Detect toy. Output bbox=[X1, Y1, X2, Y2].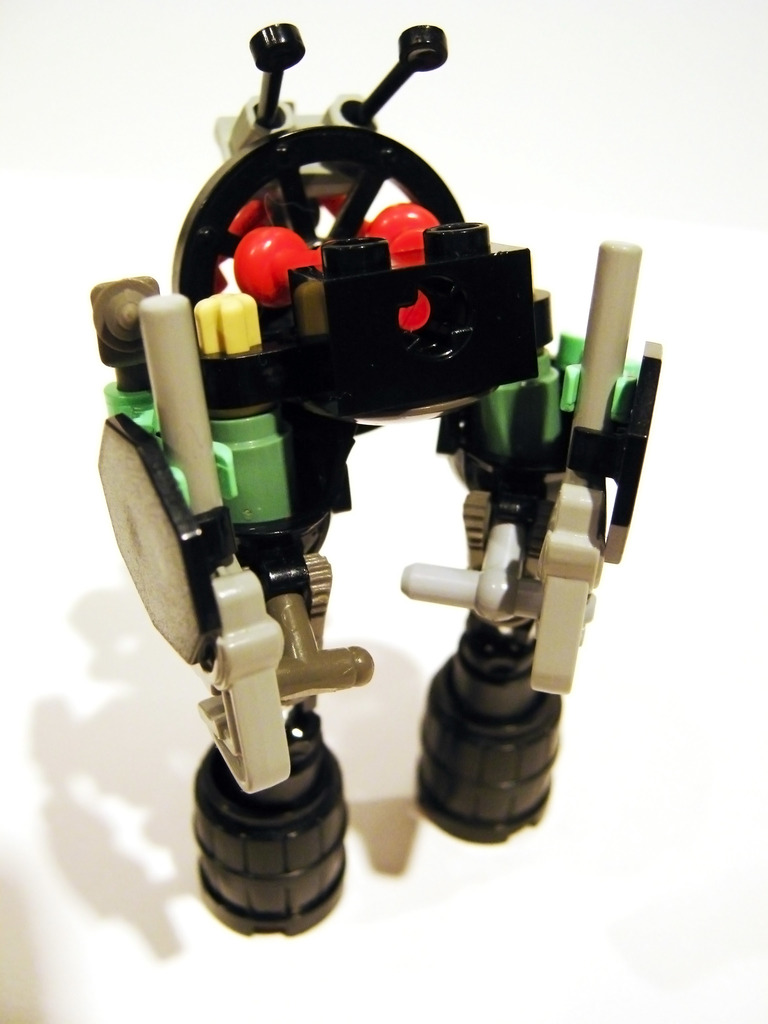
bbox=[85, 24, 662, 946].
